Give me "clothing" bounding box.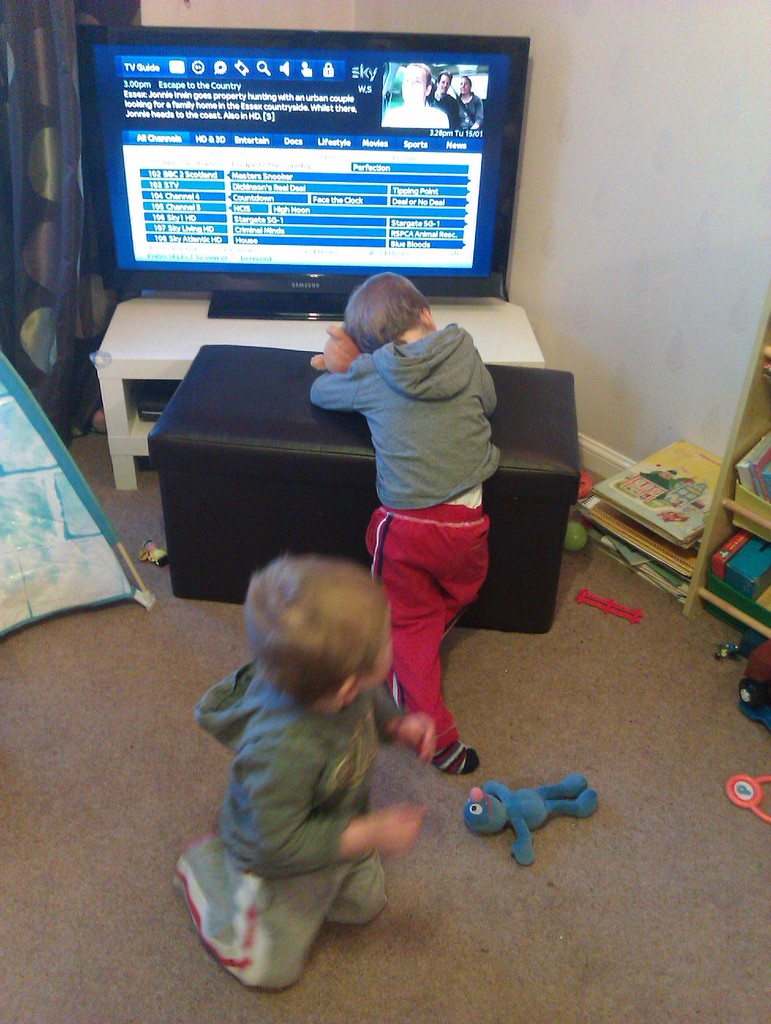
327, 286, 505, 709.
